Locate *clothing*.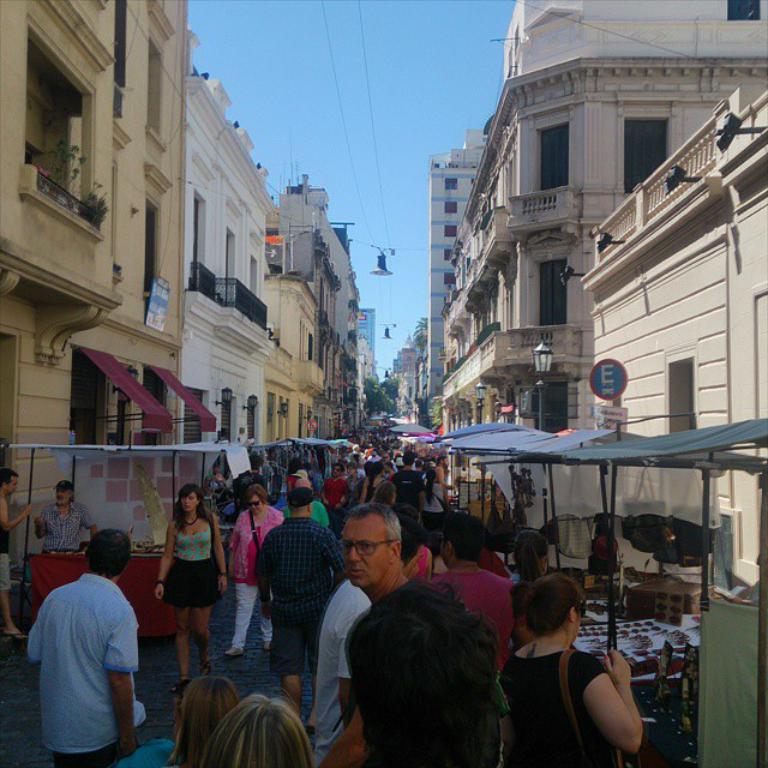
Bounding box: 403:546:427:578.
